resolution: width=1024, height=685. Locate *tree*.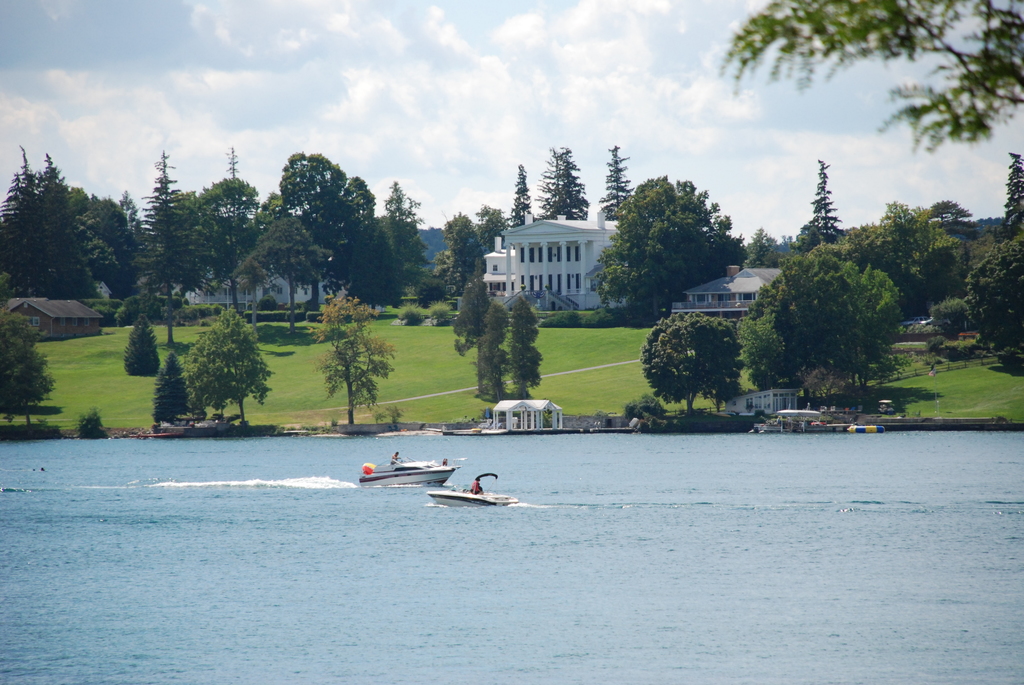
(left=747, top=152, right=1023, bottom=368).
